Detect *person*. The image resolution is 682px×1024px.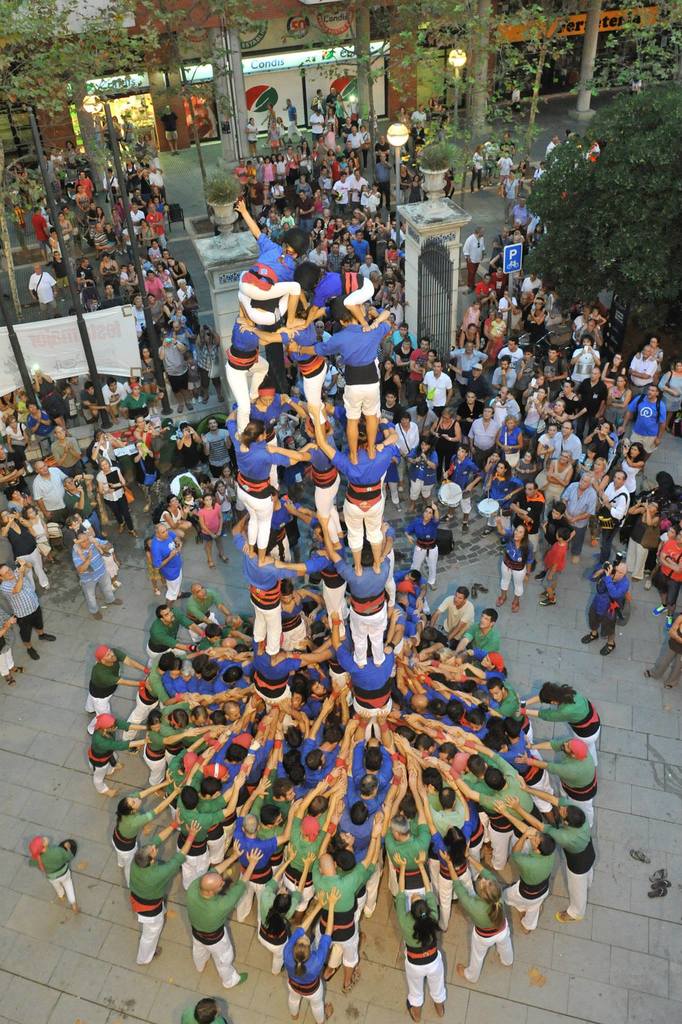
1:607:16:690.
